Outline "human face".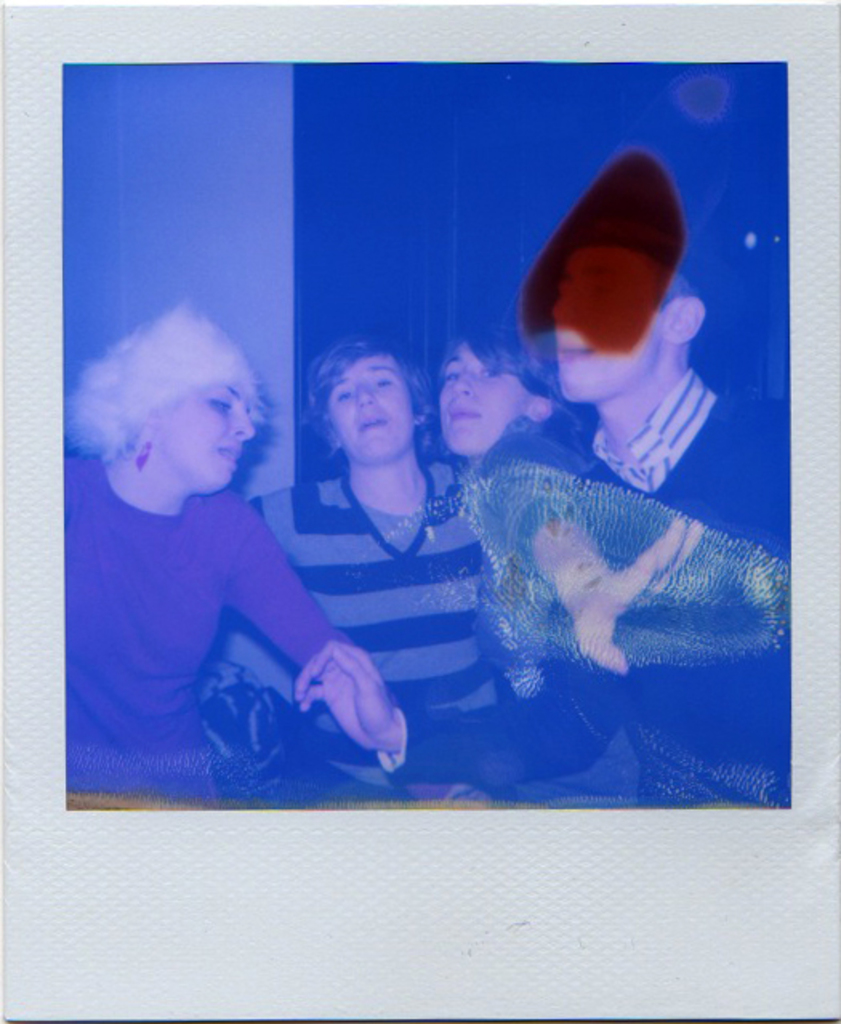
Outline: x1=328, y1=356, x2=413, y2=460.
